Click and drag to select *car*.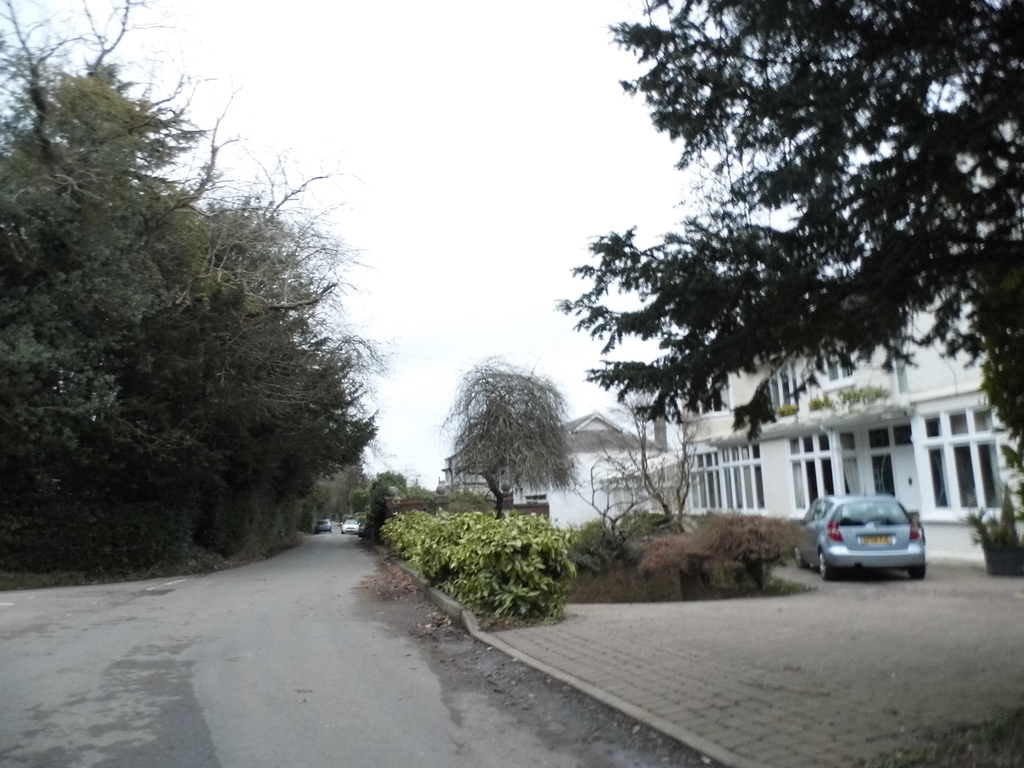
Selection: l=790, t=488, r=925, b=582.
